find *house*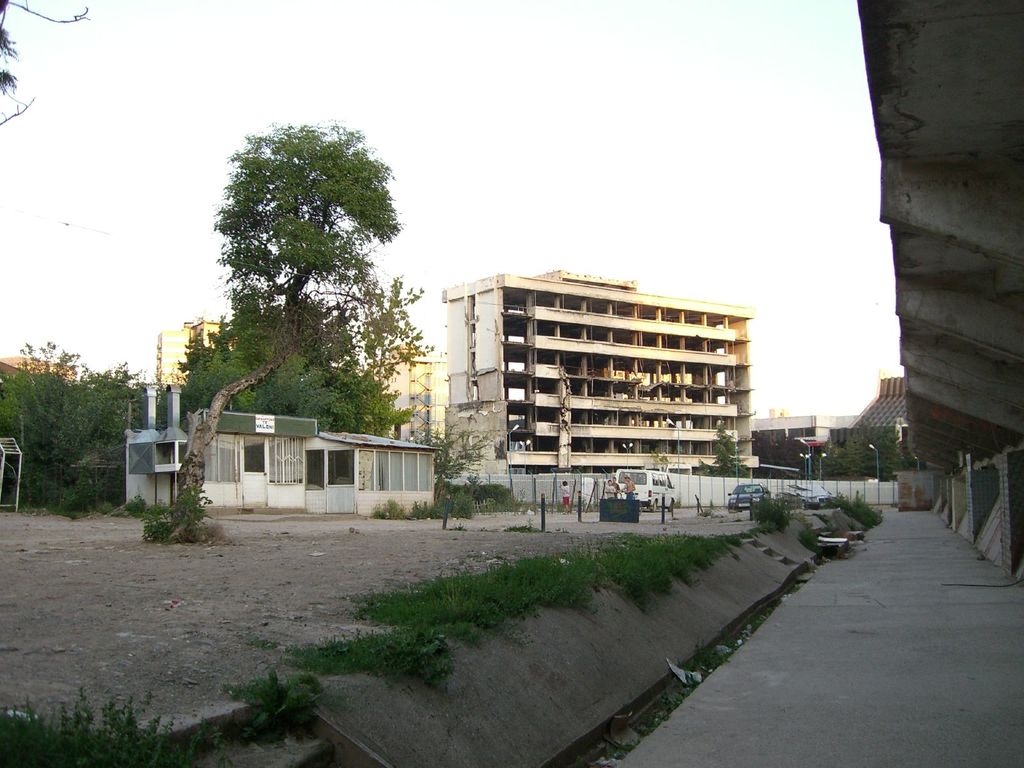
<box>122,378,437,524</box>
